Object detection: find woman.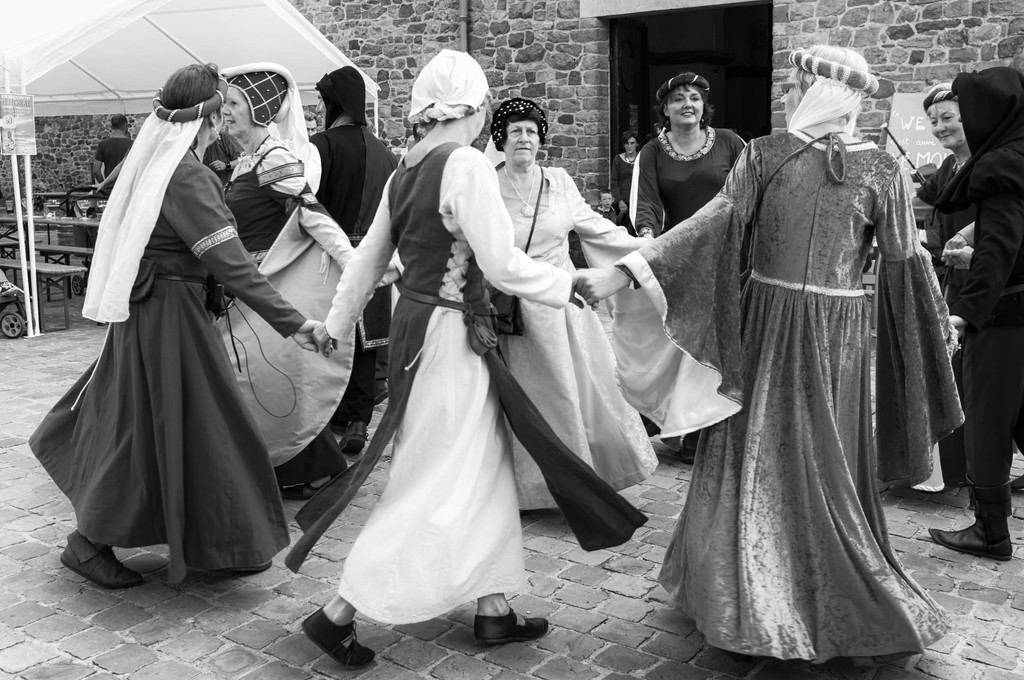
[221, 61, 376, 497].
